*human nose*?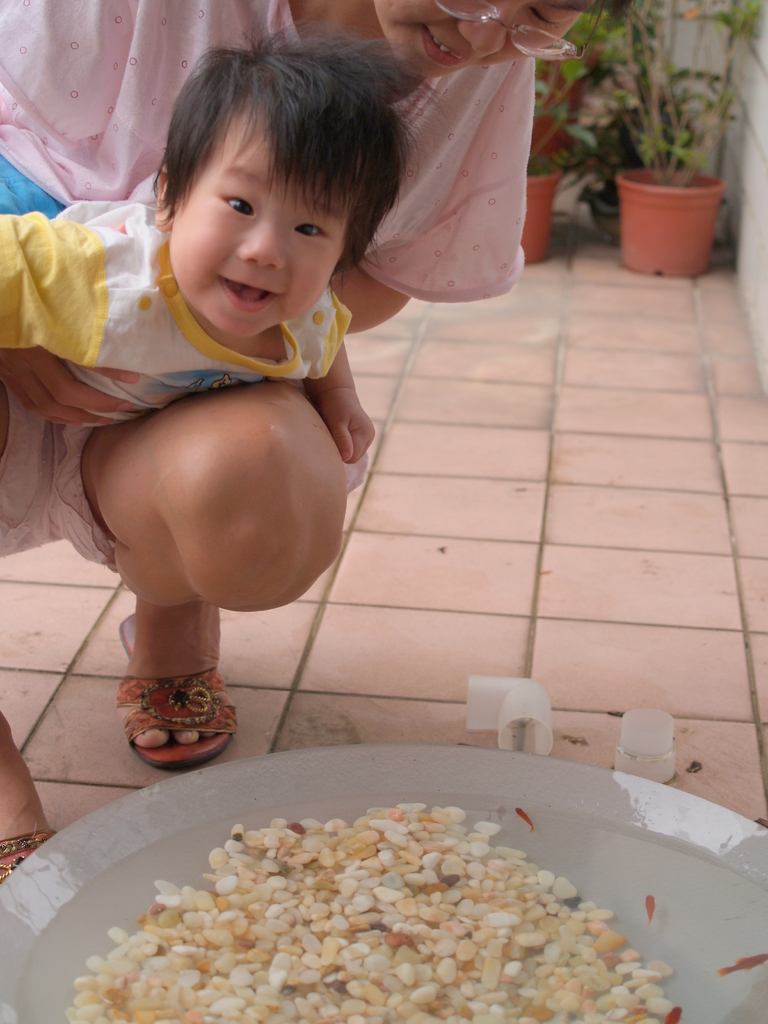
[left=234, top=216, right=287, bottom=272]
